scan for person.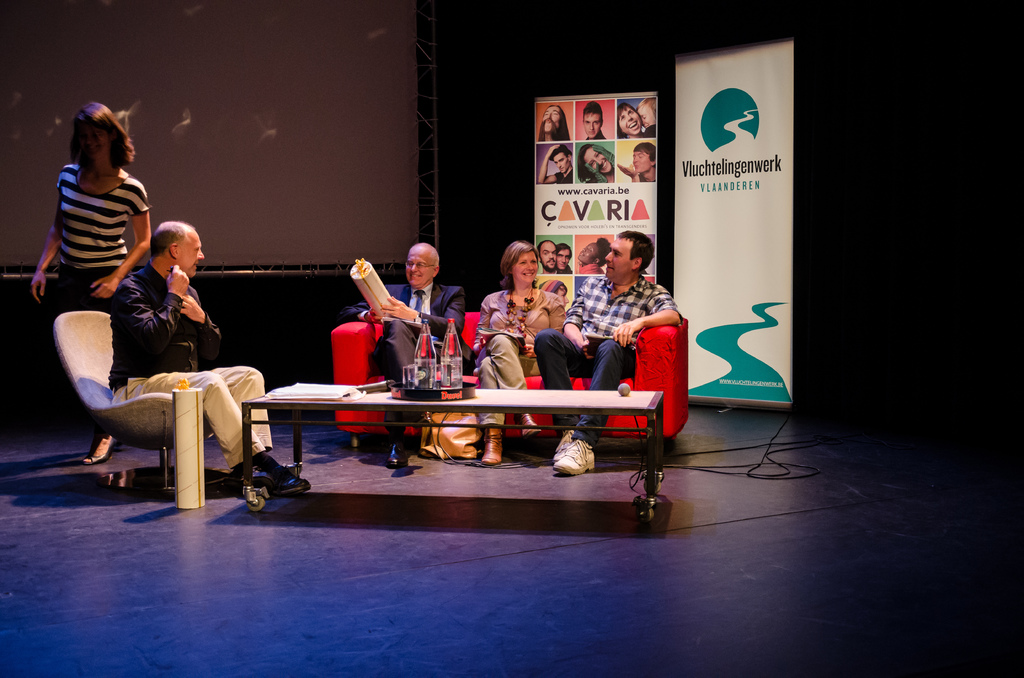
Scan result: box(104, 211, 312, 499).
